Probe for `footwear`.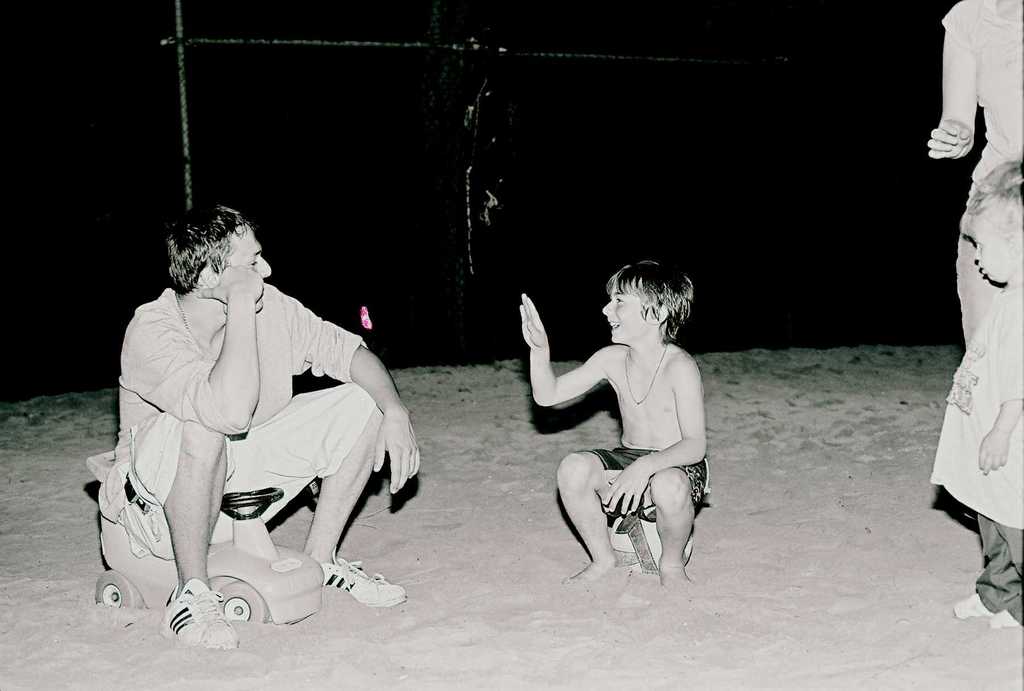
Probe result: [165, 579, 244, 649].
